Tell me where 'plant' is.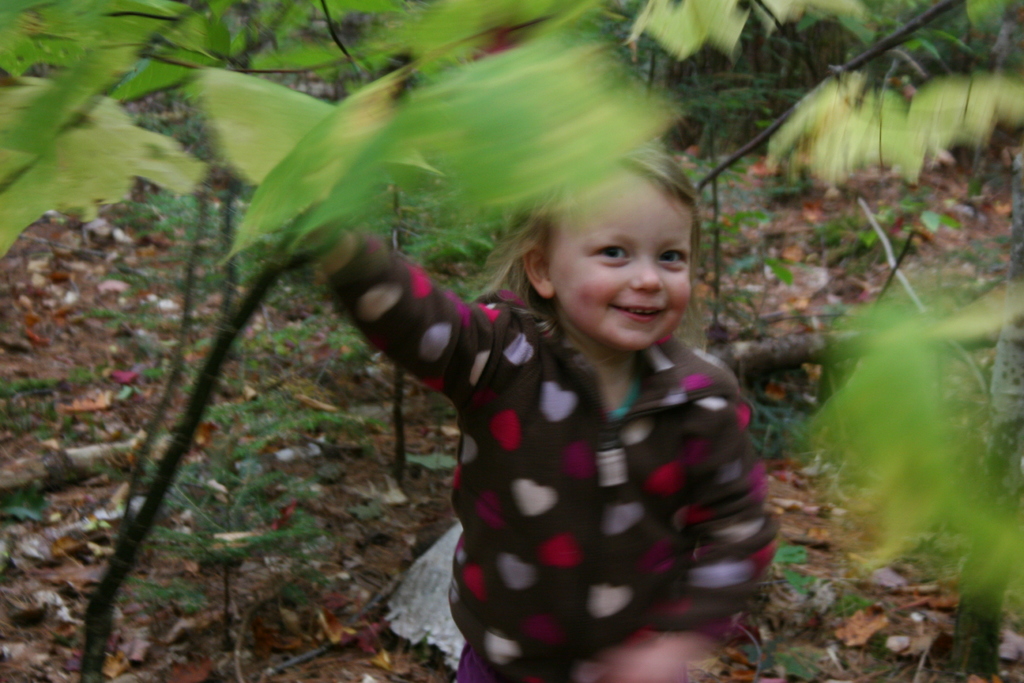
'plant' is at (0,360,120,403).
